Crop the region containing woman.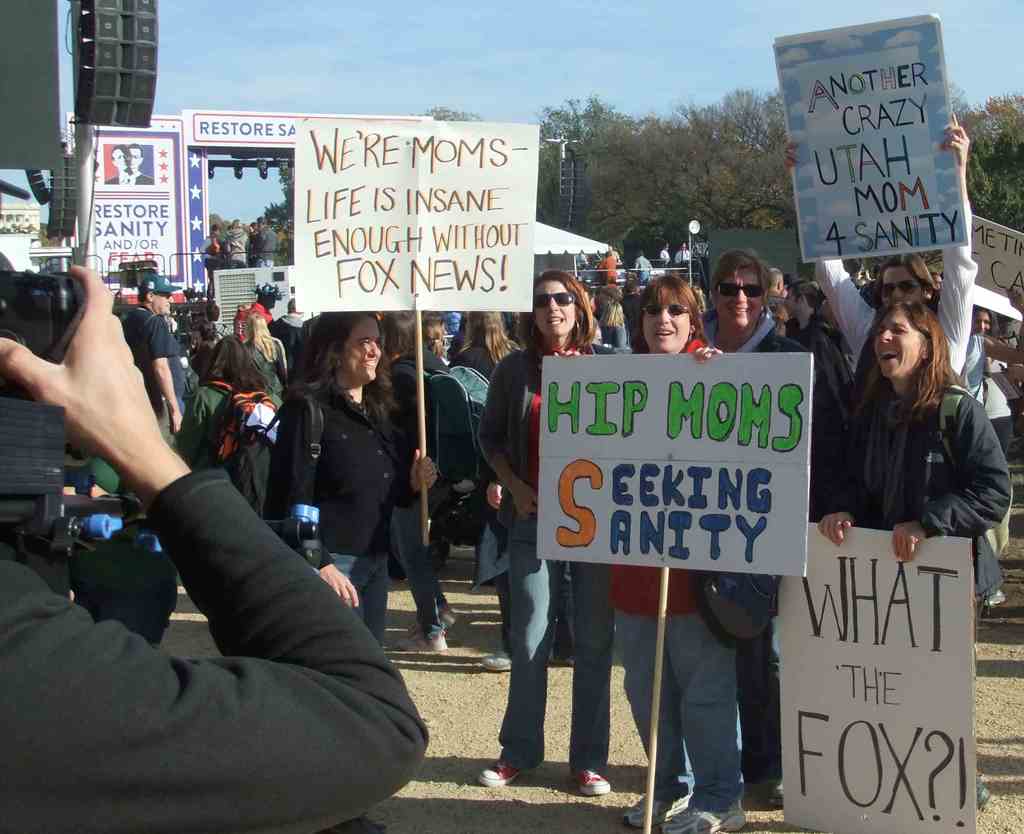
Crop region: detection(690, 242, 844, 821).
